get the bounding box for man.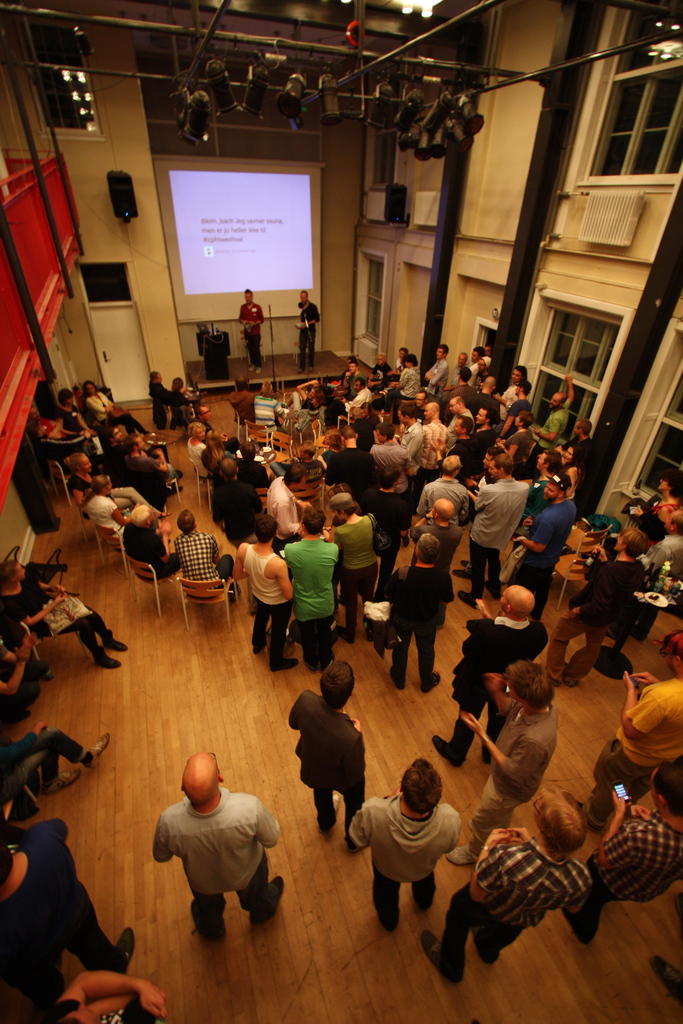
Rect(422, 792, 592, 982).
